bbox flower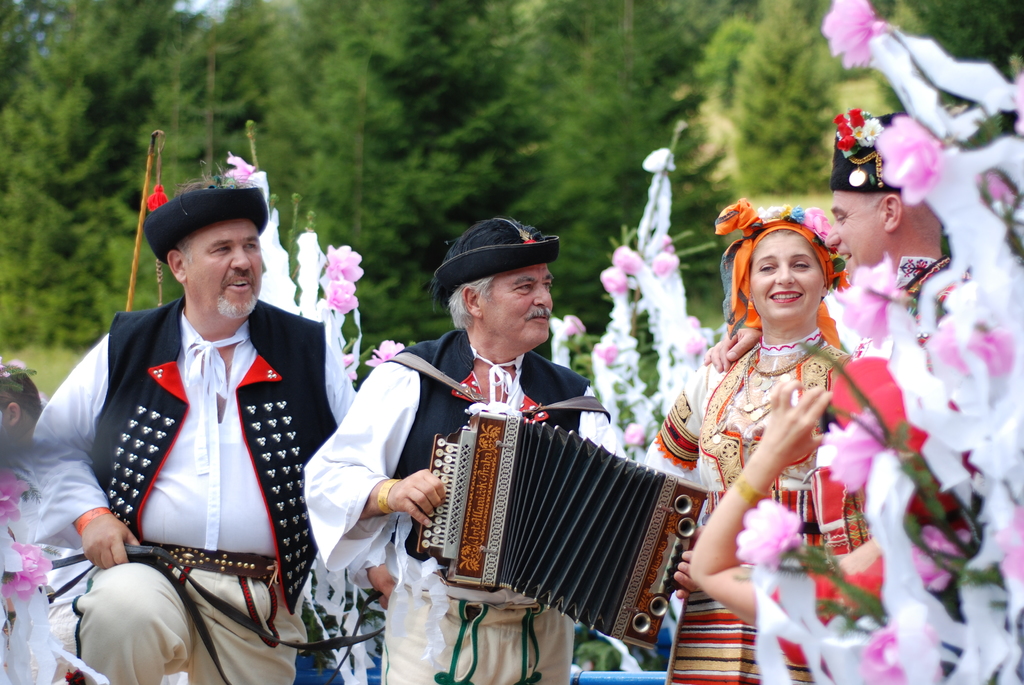
detection(0, 472, 28, 523)
